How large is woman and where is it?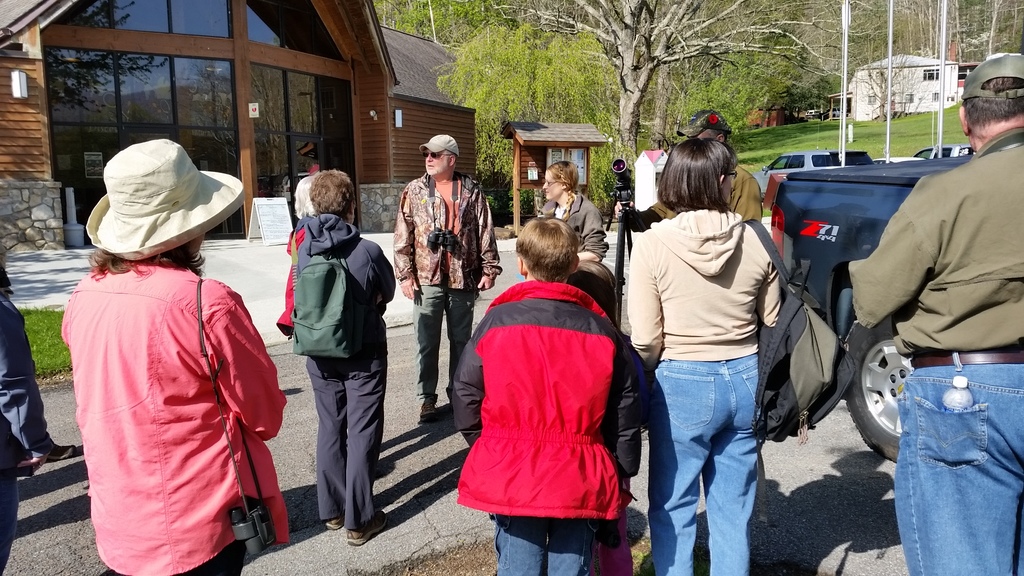
Bounding box: bbox=[290, 167, 316, 345].
